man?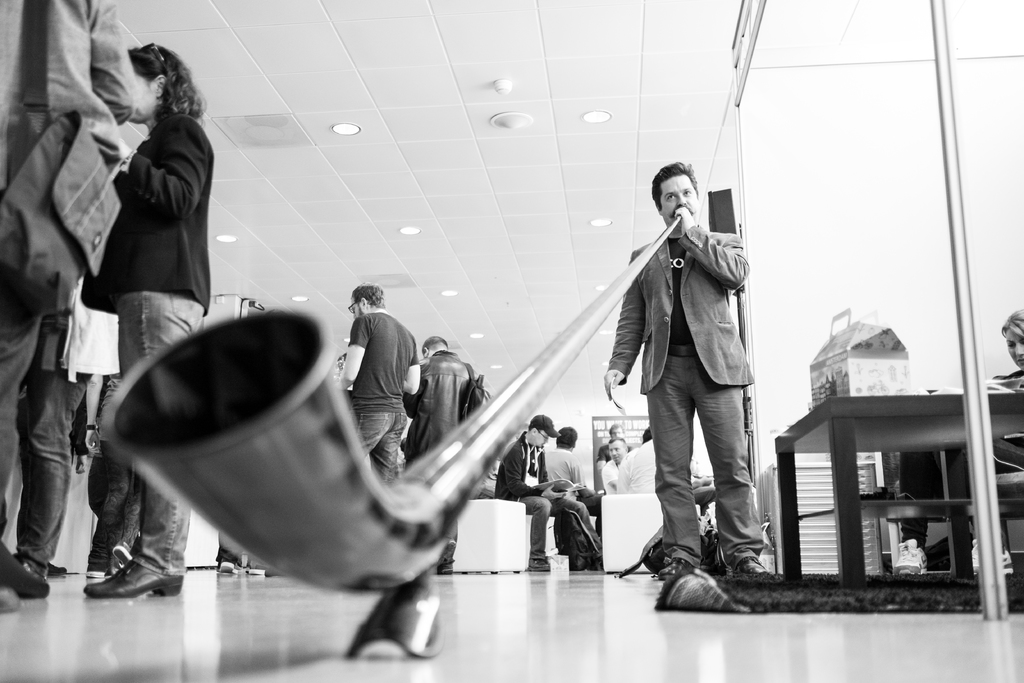
left=600, top=438, right=640, bottom=493
